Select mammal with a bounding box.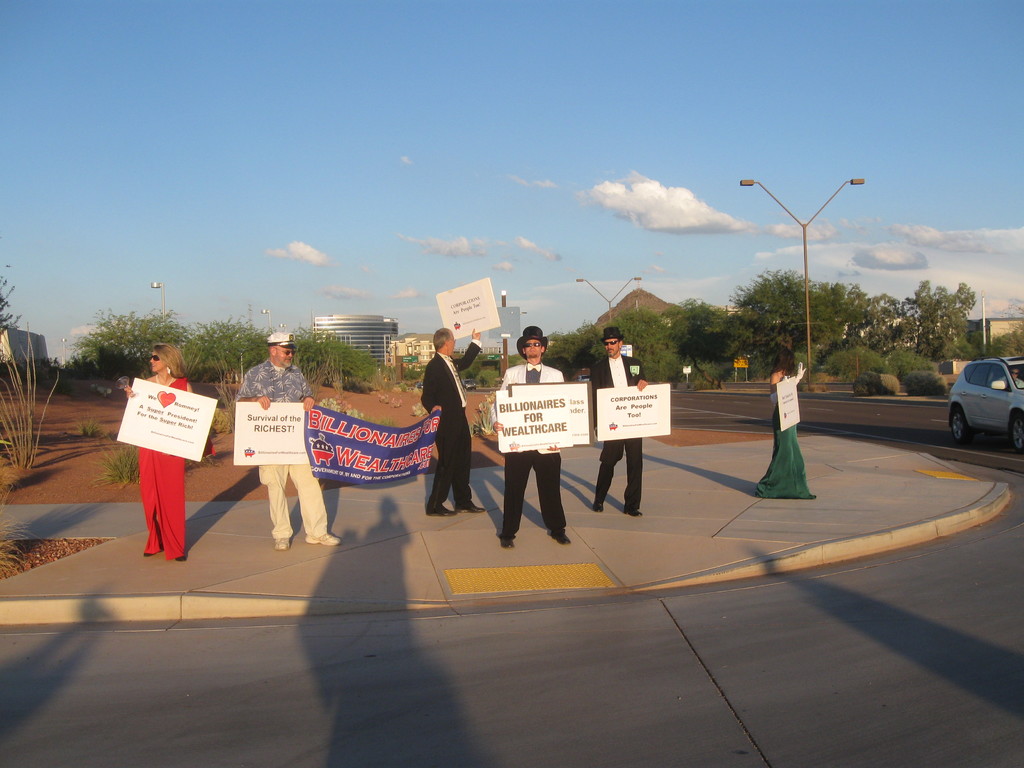
BBox(420, 328, 484, 515).
